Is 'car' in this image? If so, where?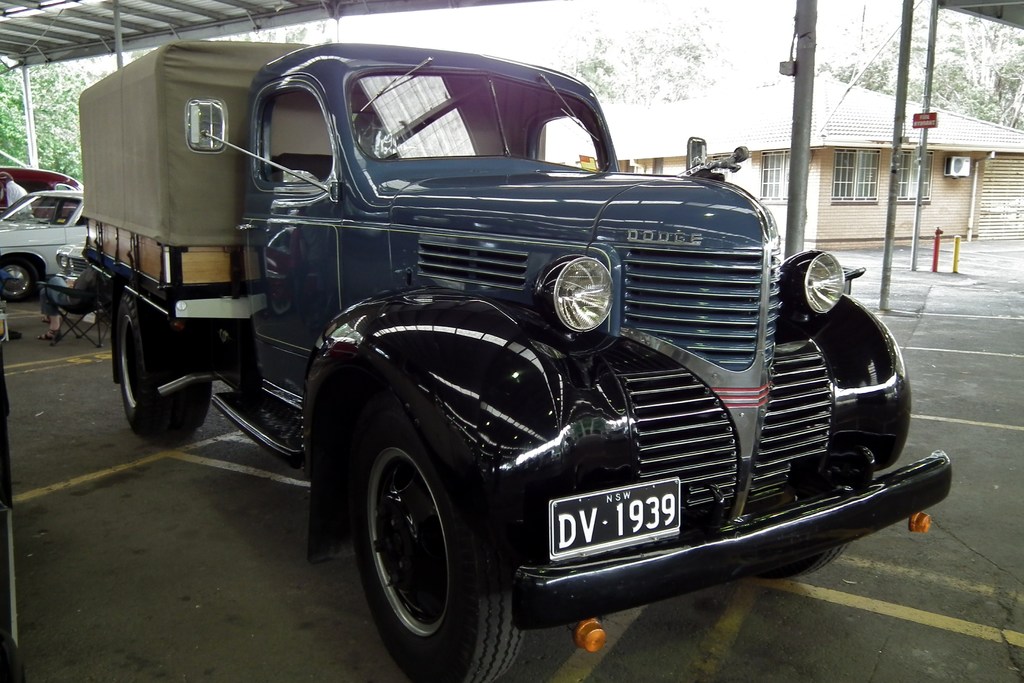
Yes, at [left=1, top=162, right=101, bottom=312].
